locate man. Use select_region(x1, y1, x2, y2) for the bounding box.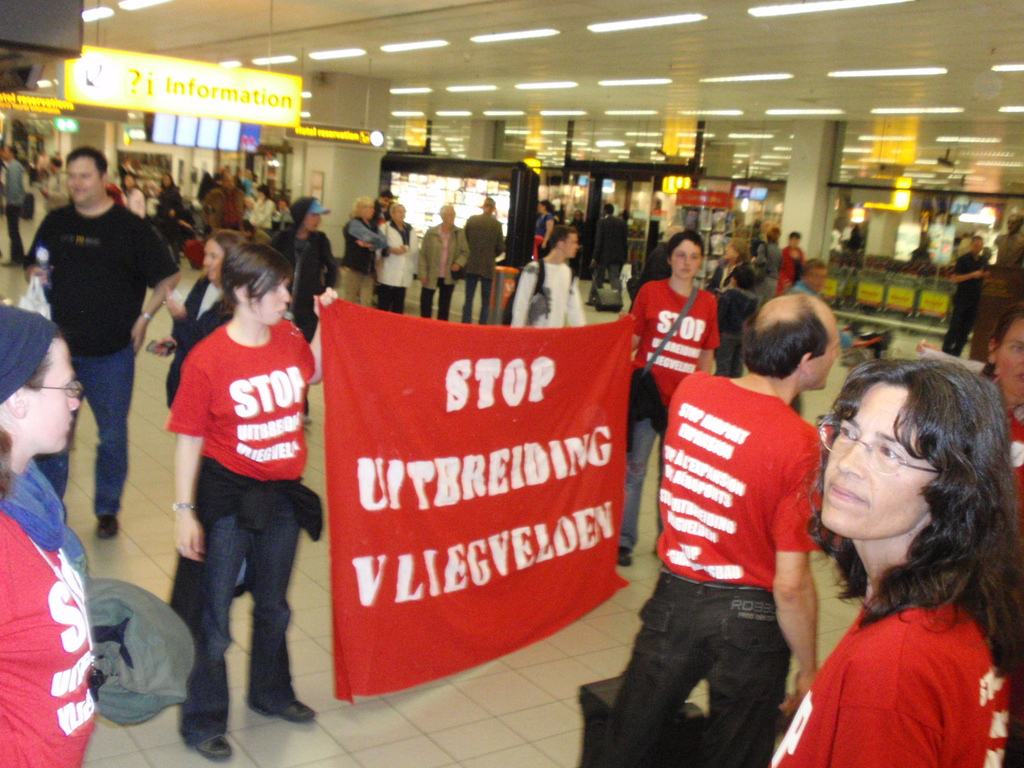
select_region(588, 202, 630, 306).
